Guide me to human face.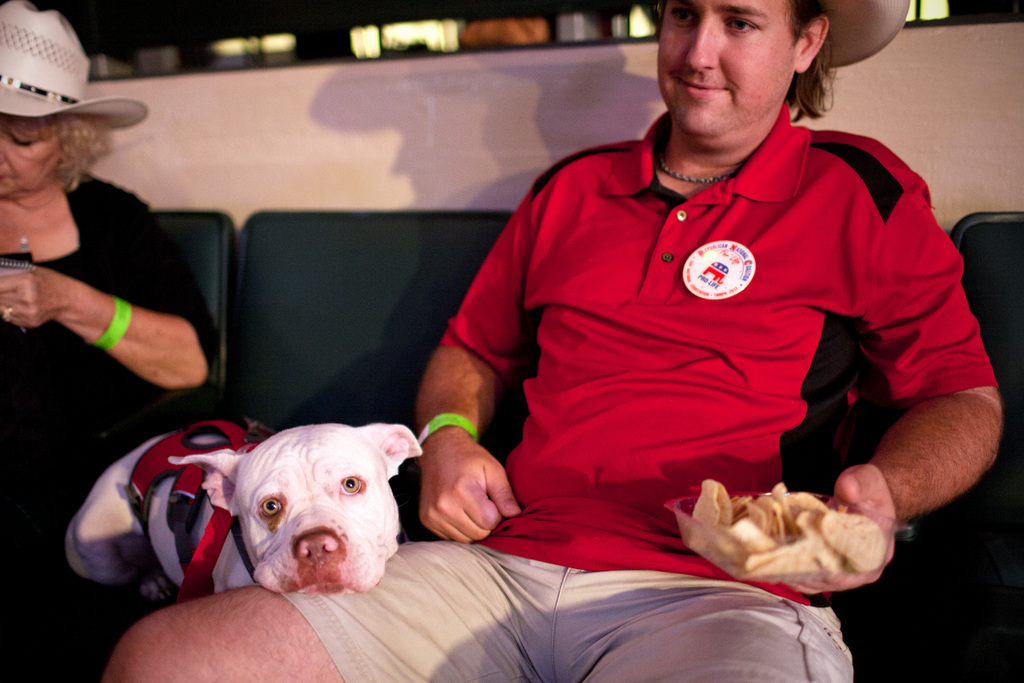
Guidance: 0/114/67/199.
